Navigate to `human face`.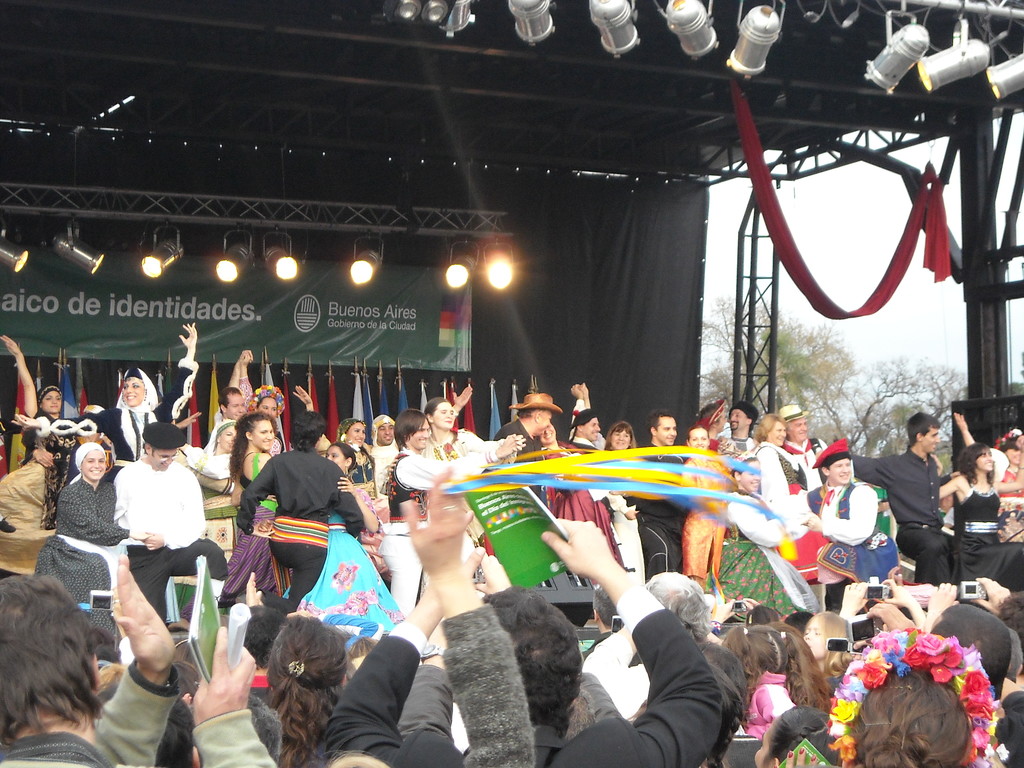
Navigation target: [left=802, top=618, right=826, bottom=656].
